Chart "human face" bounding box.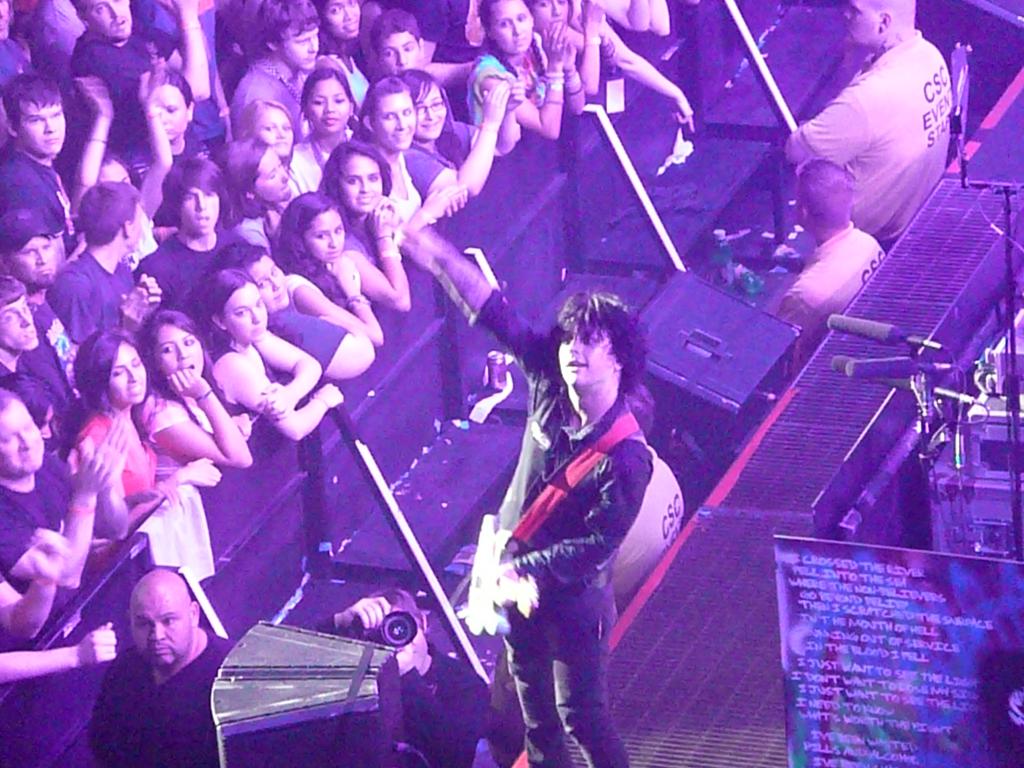
Charted: l=344, t=156, r=381, b=214.
